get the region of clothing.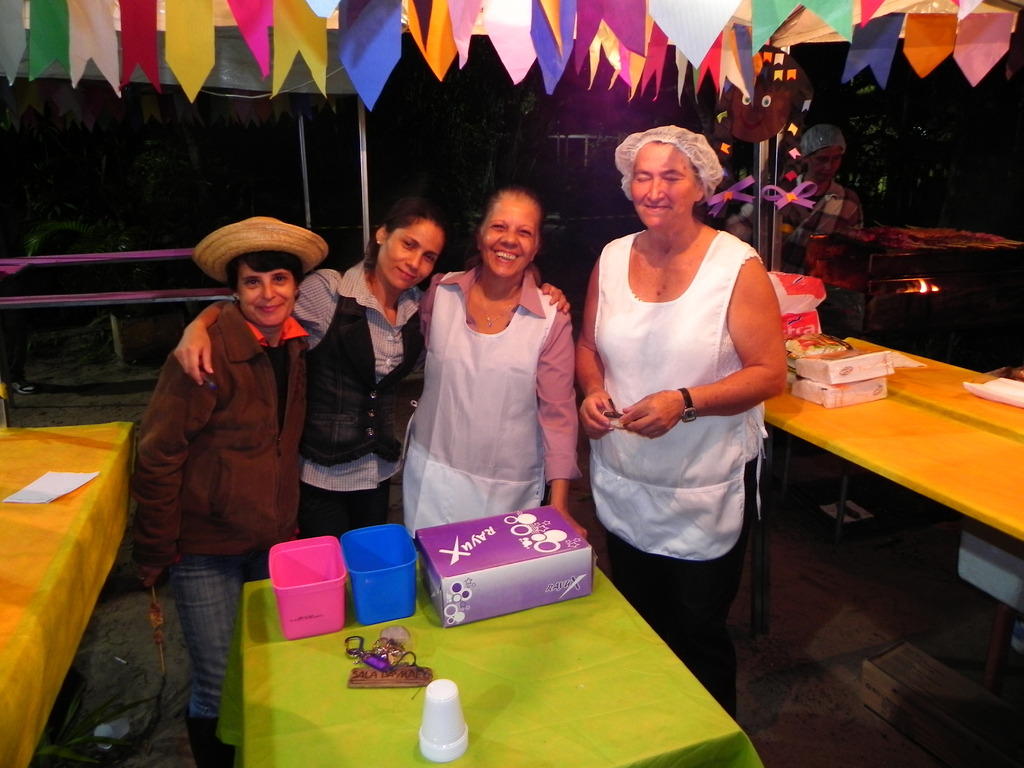
pyautogui.locateOnScreen(116, 285, 323, 767).
